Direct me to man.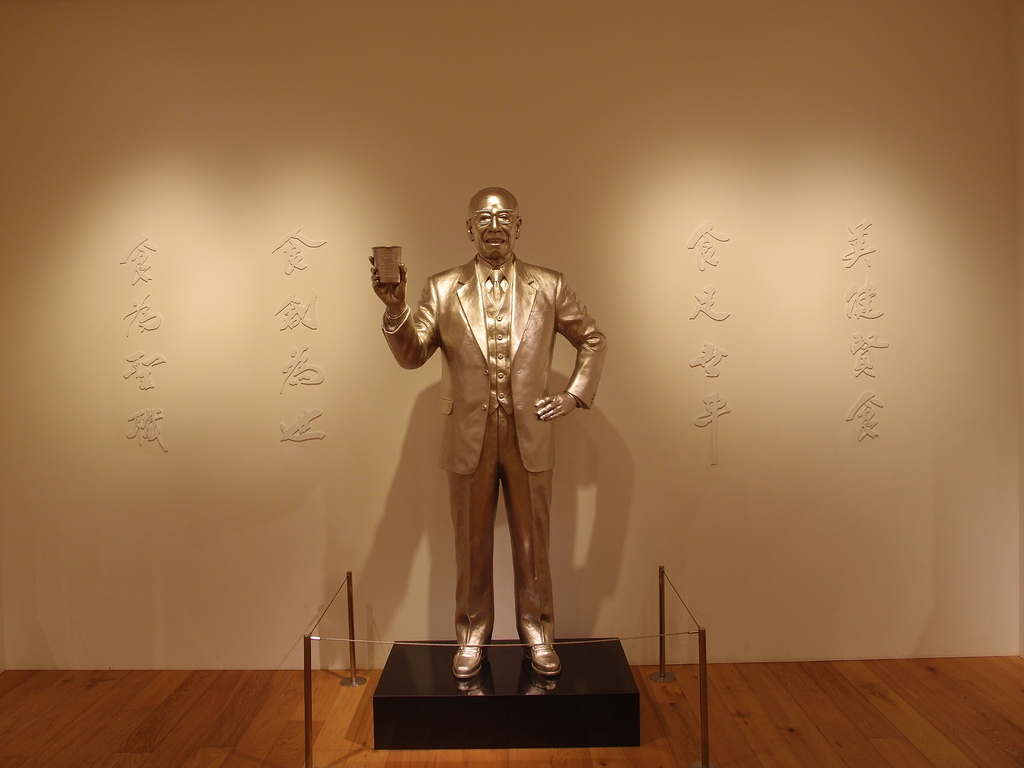
Direction: [368,180,613,702].
